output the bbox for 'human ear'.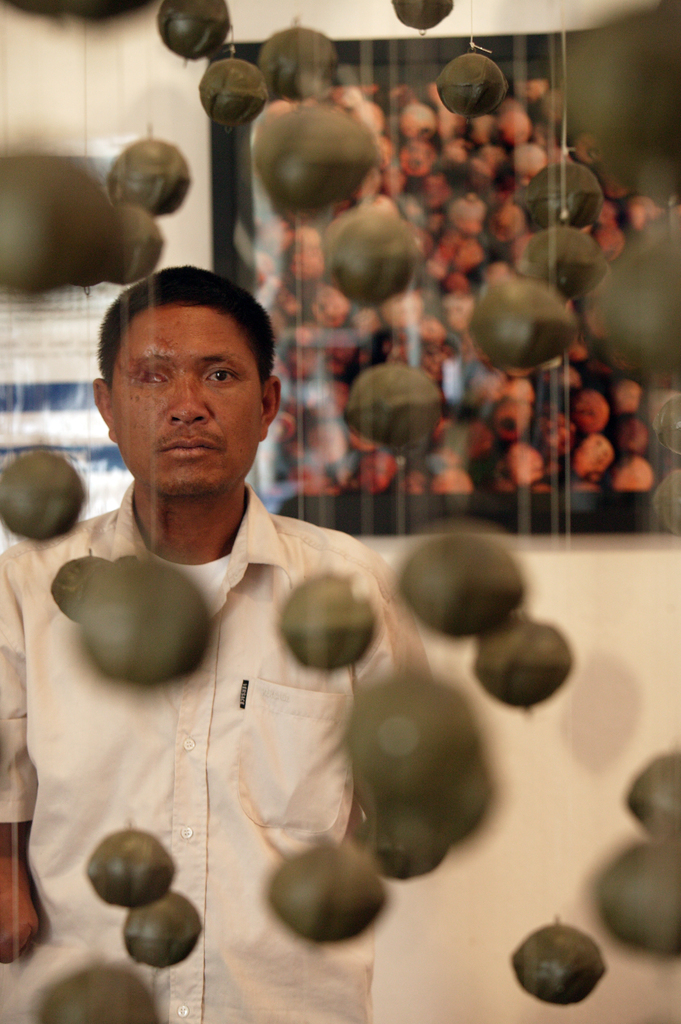
rect(93, 383, 112, 444).
